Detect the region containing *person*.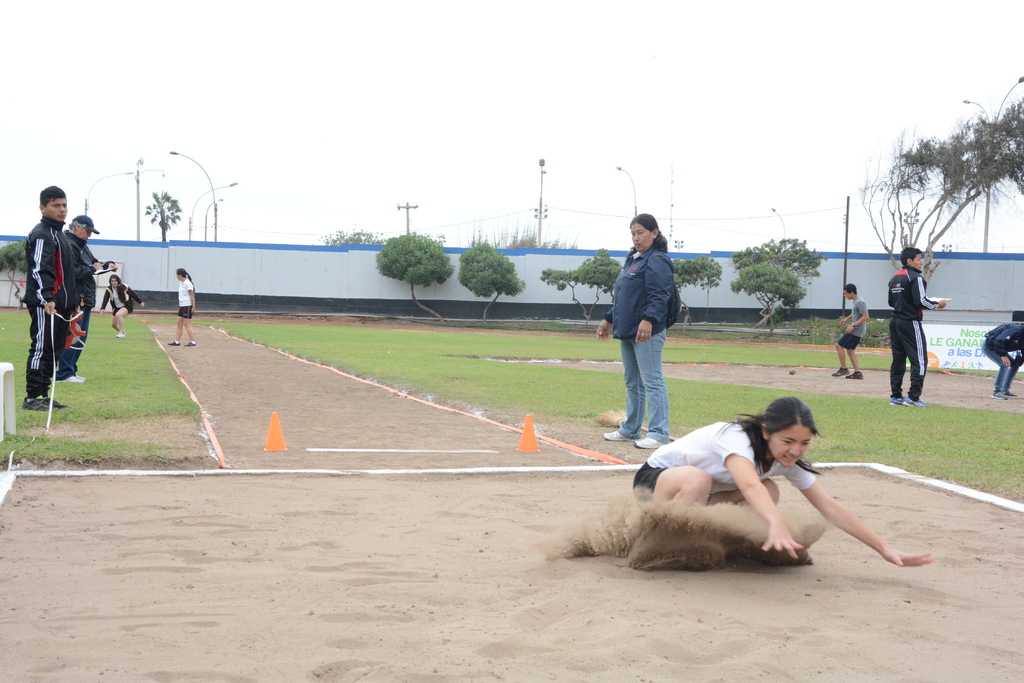
detection(982, 319, 1023, 401).
